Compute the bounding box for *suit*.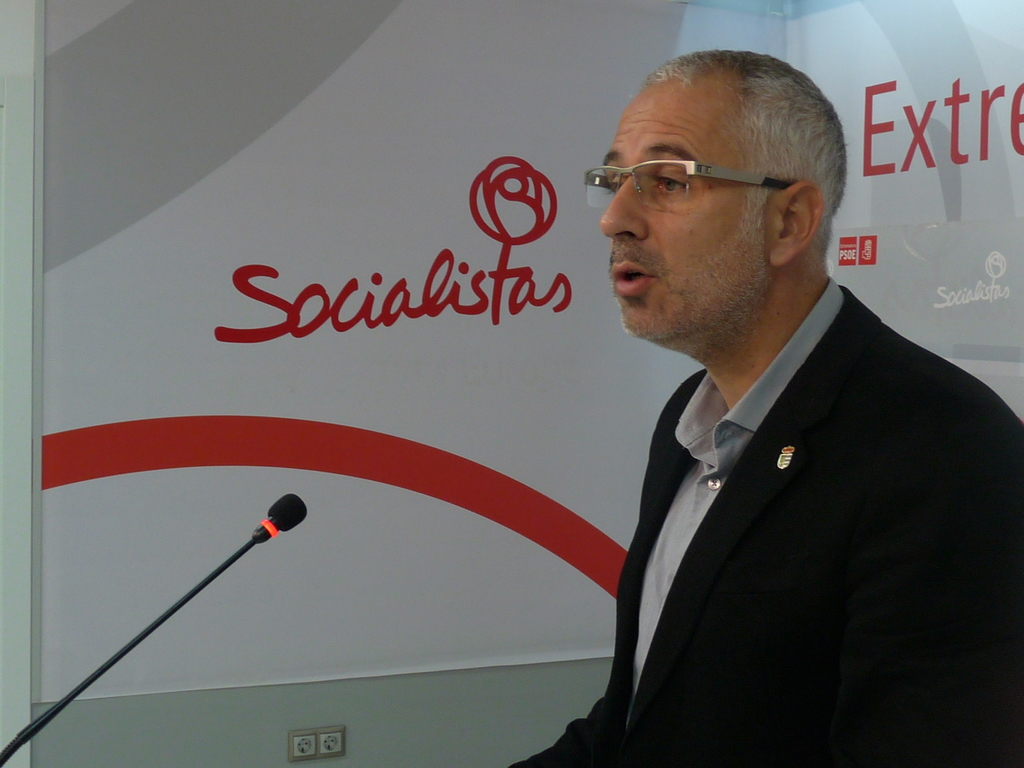
locate(543, 175, 1016, 762).
